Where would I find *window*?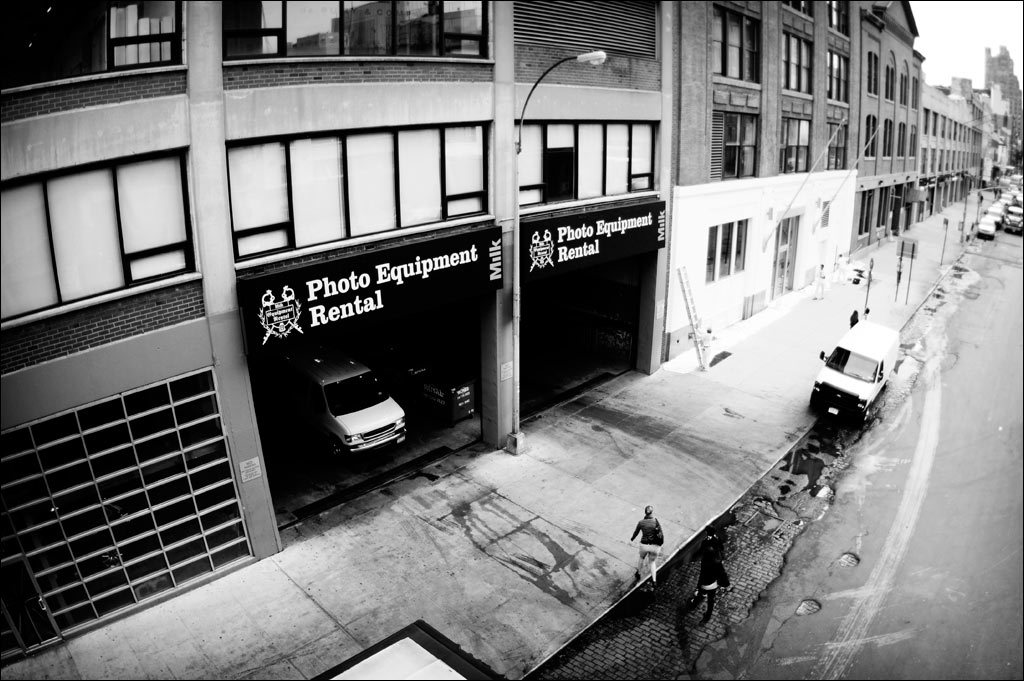
At pyautogui.locateOnScreen(782, 3, 817, 24).
